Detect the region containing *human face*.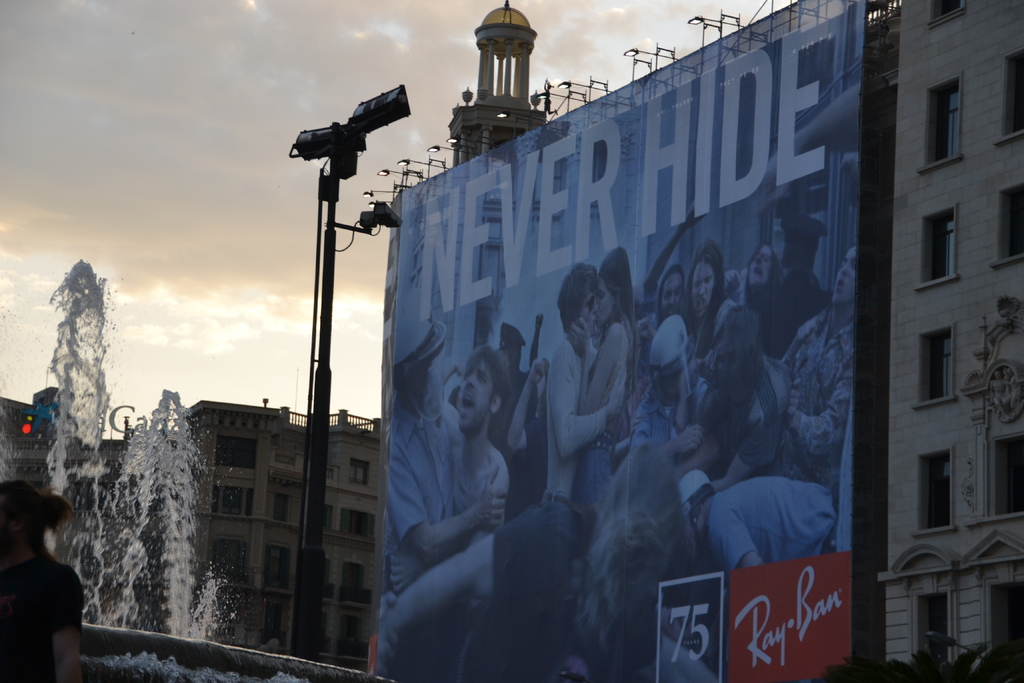
left=661, top=274, right=682, bottom=304.
